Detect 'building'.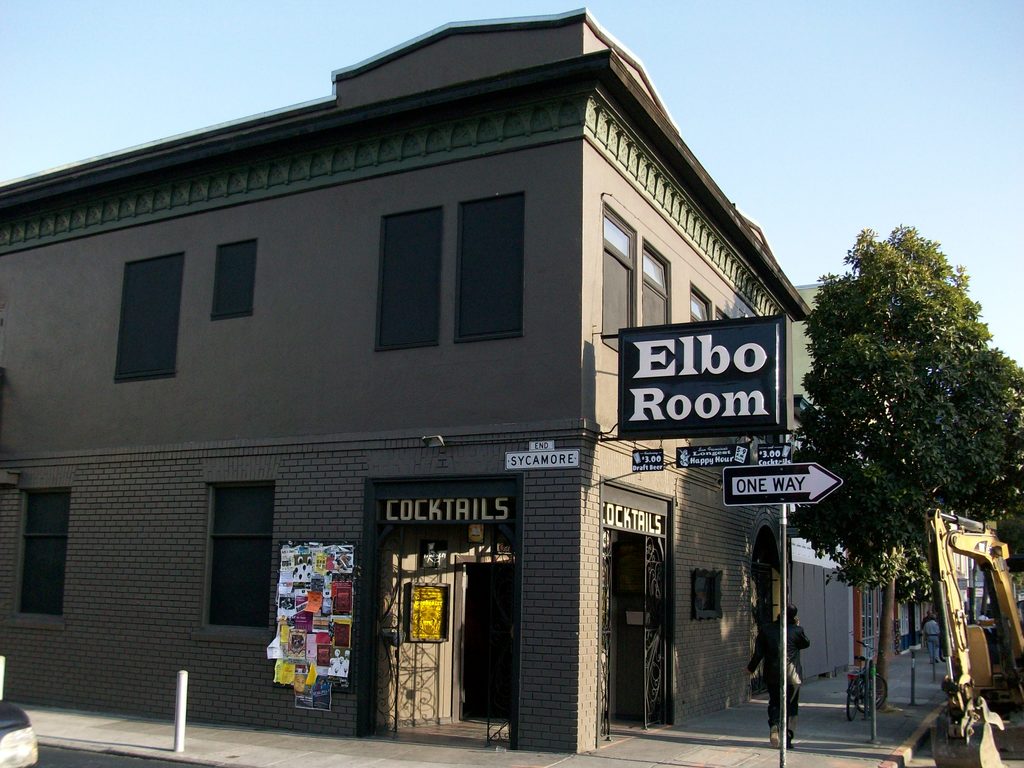
Detected at 0 4 1023 767.
